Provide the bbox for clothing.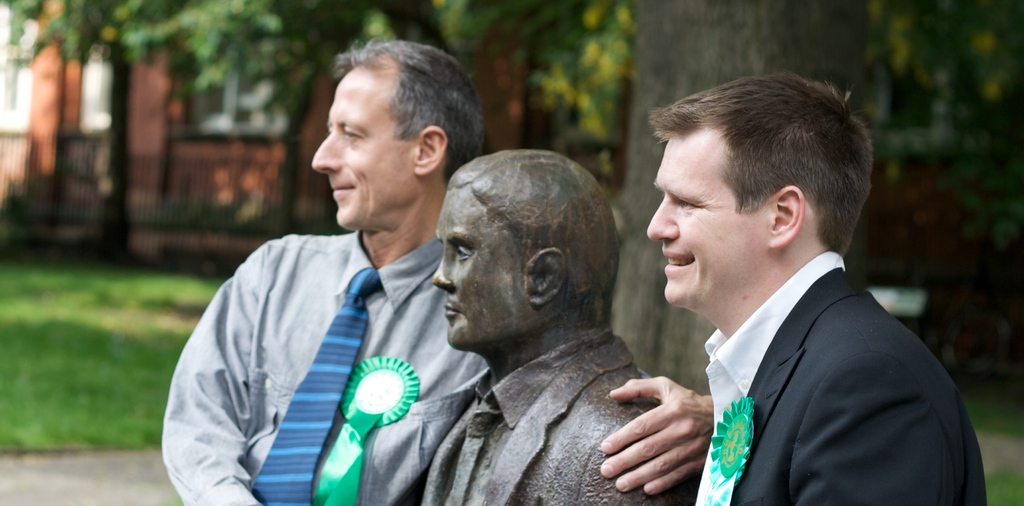
l=172, t=166, r=493, b=505.
